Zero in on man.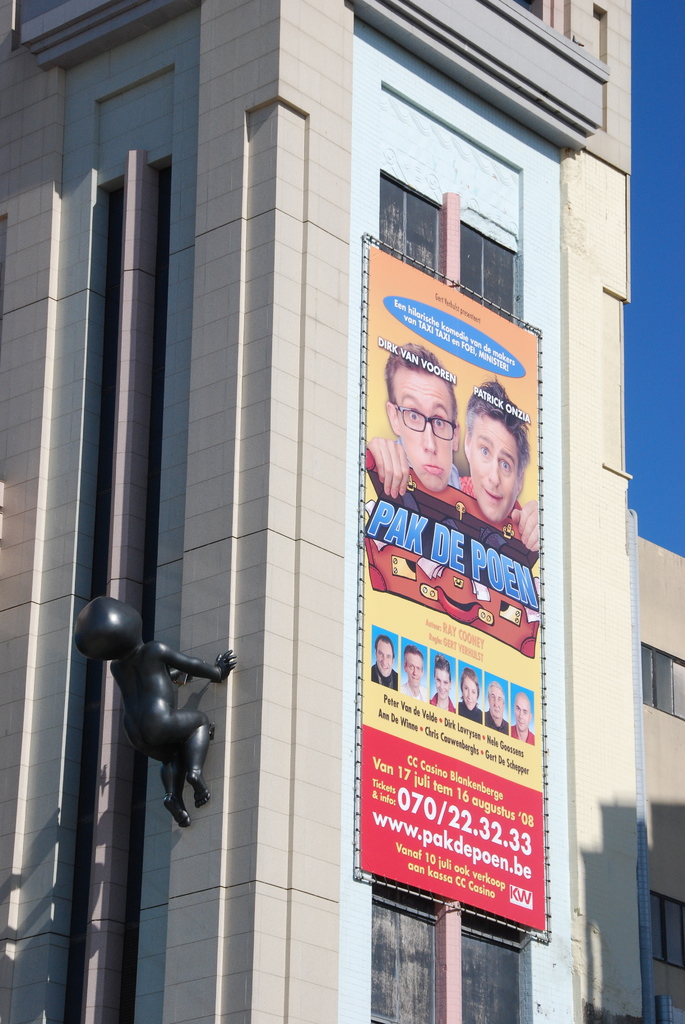
Zeroed in: {"x1": 484, "y1": 685, "x2": 510, "y2": 733}.
